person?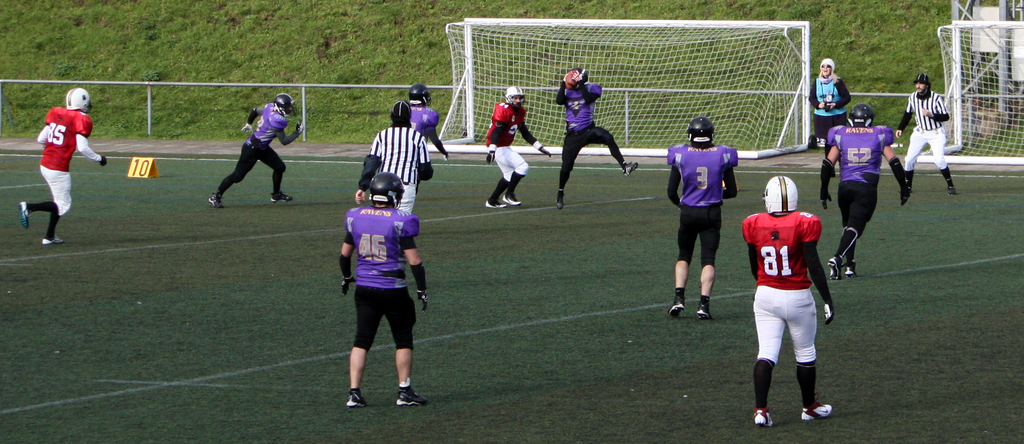
Rect(555, 69, 635, 211)
